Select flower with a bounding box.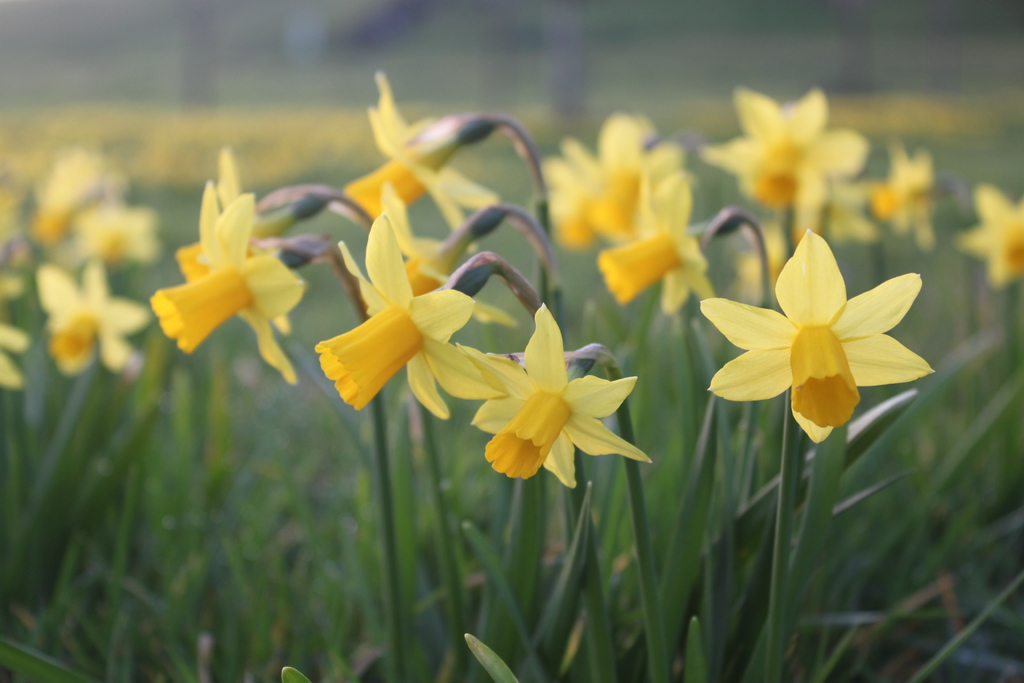
detection(71, 201, 162, 264).
